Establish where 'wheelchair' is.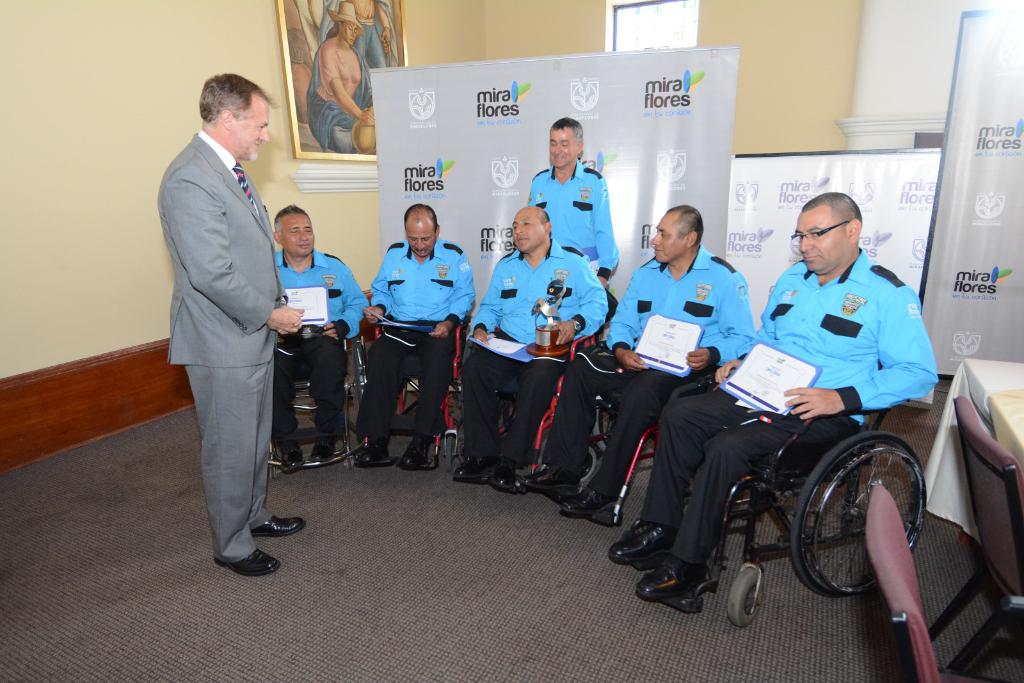
Established at 266, 317, 365, 491.
